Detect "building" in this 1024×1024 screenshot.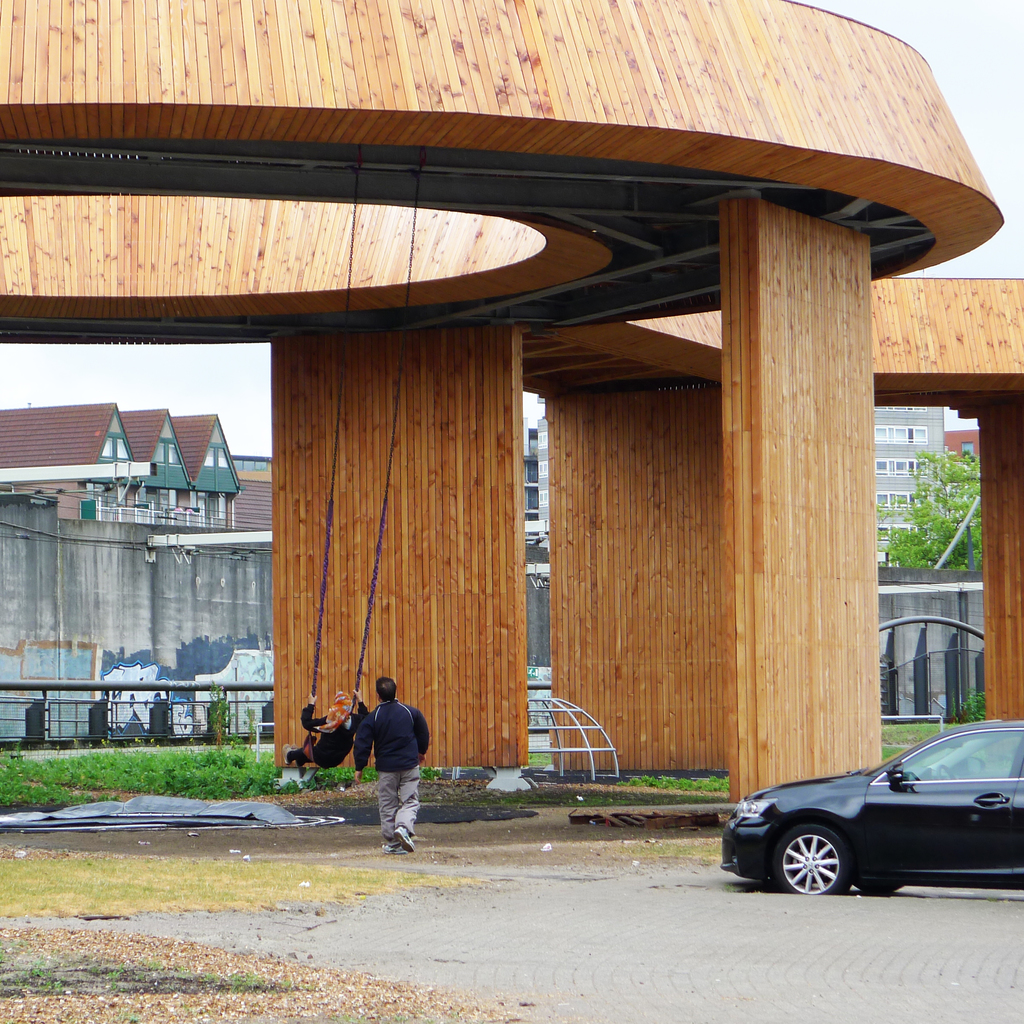
Detection: x1=522, y1=393, x2=943, y2=577.
